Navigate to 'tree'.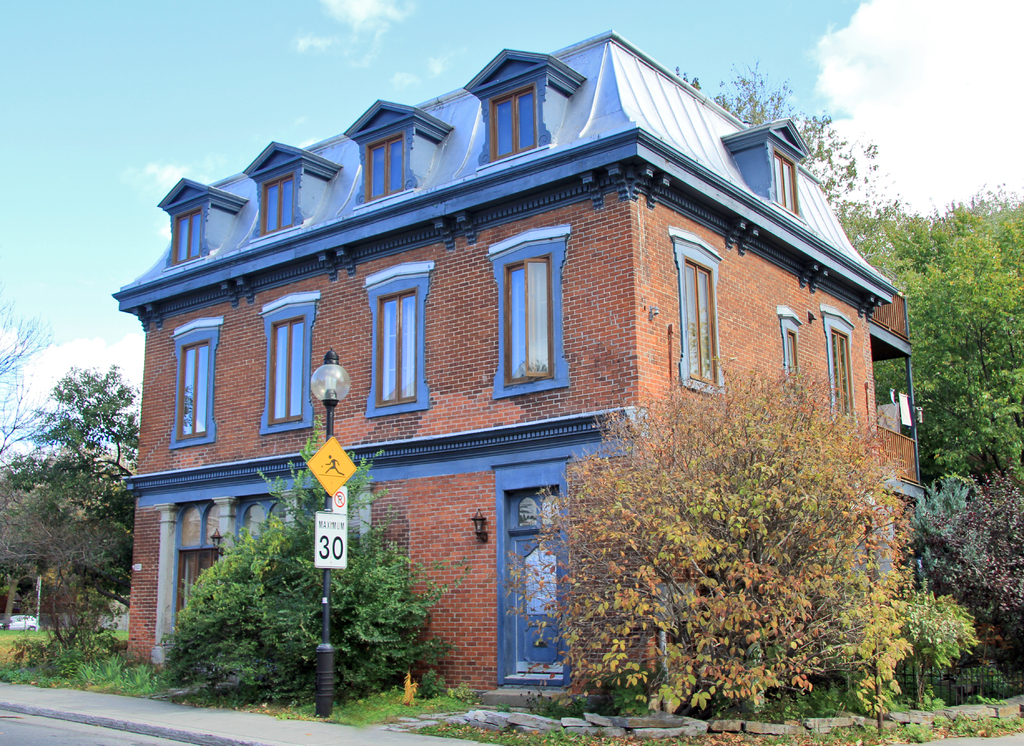
Navigation target: 0/296/67/464.
